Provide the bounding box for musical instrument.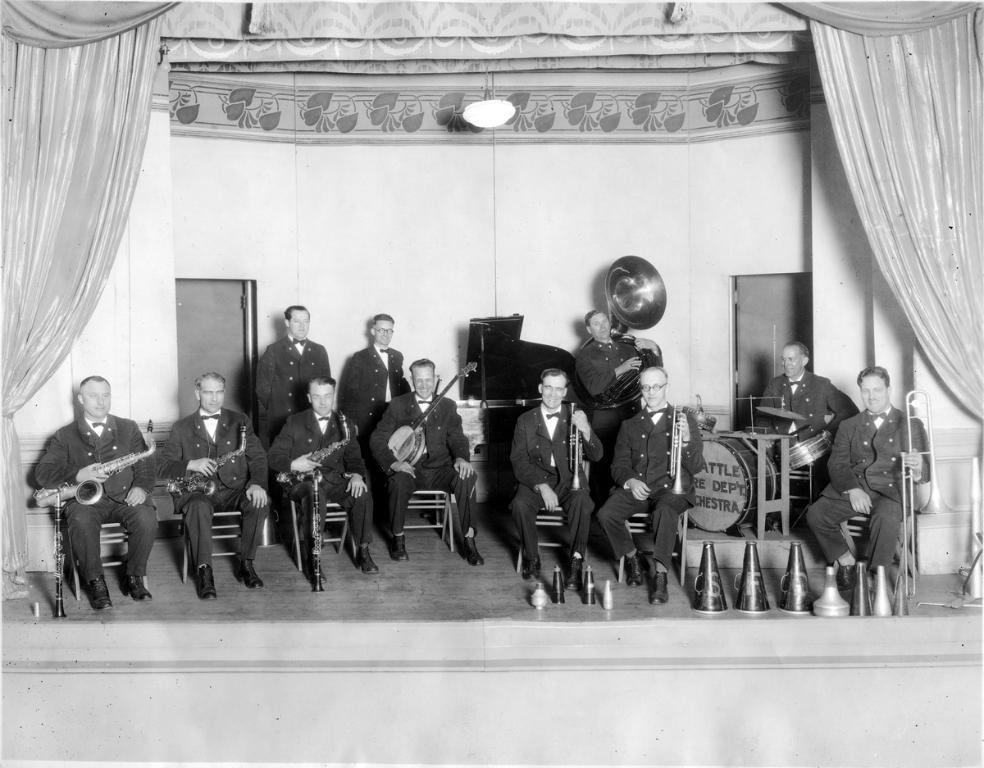
(26, 421, 163, 509).
